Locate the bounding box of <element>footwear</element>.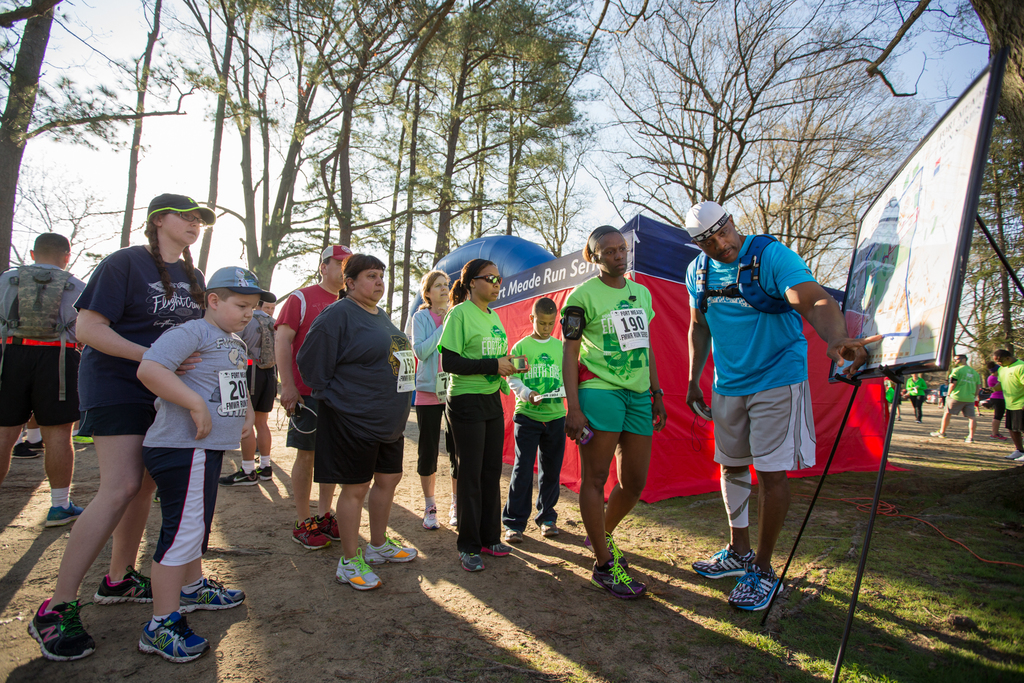
Bounding box: select_region(927, 427, 948, 439).
